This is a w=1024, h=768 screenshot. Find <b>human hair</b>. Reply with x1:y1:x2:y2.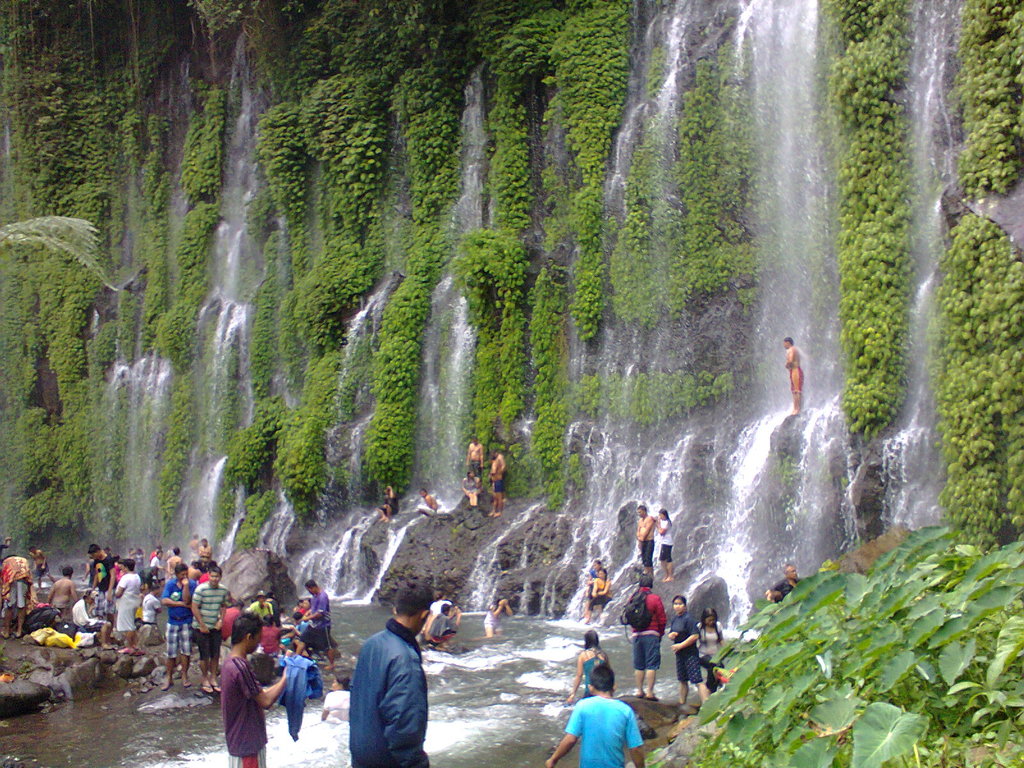
588:658:618:696.
